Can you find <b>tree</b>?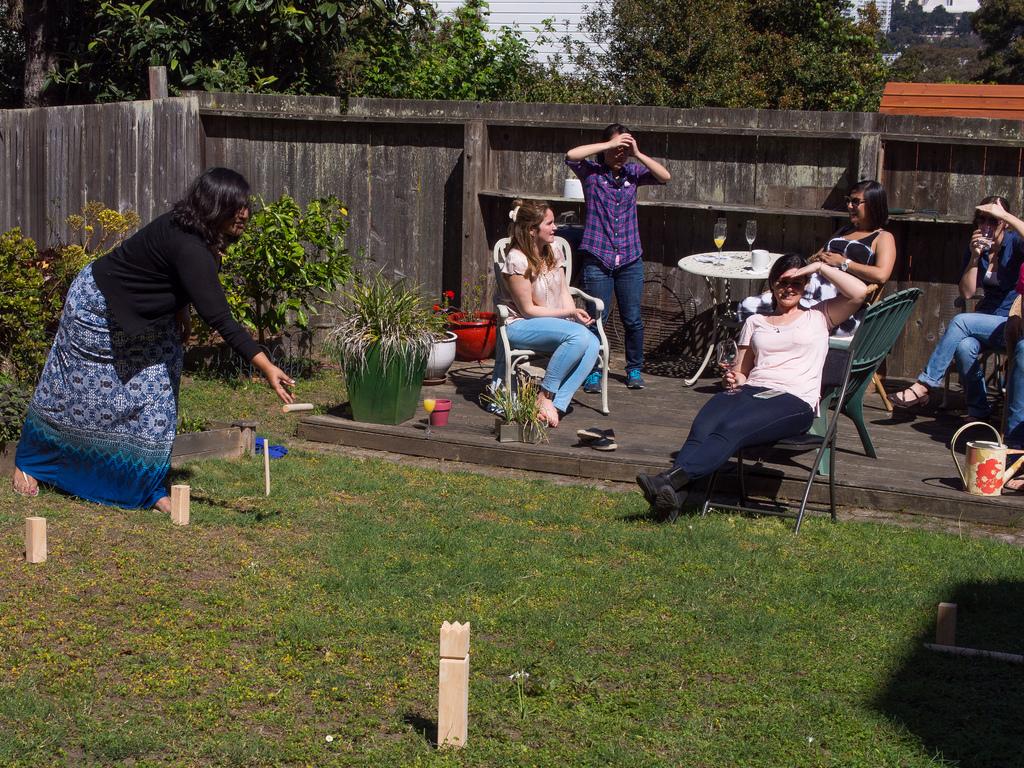
Yes, bounding box: crop(630, 0, 681, 116).
